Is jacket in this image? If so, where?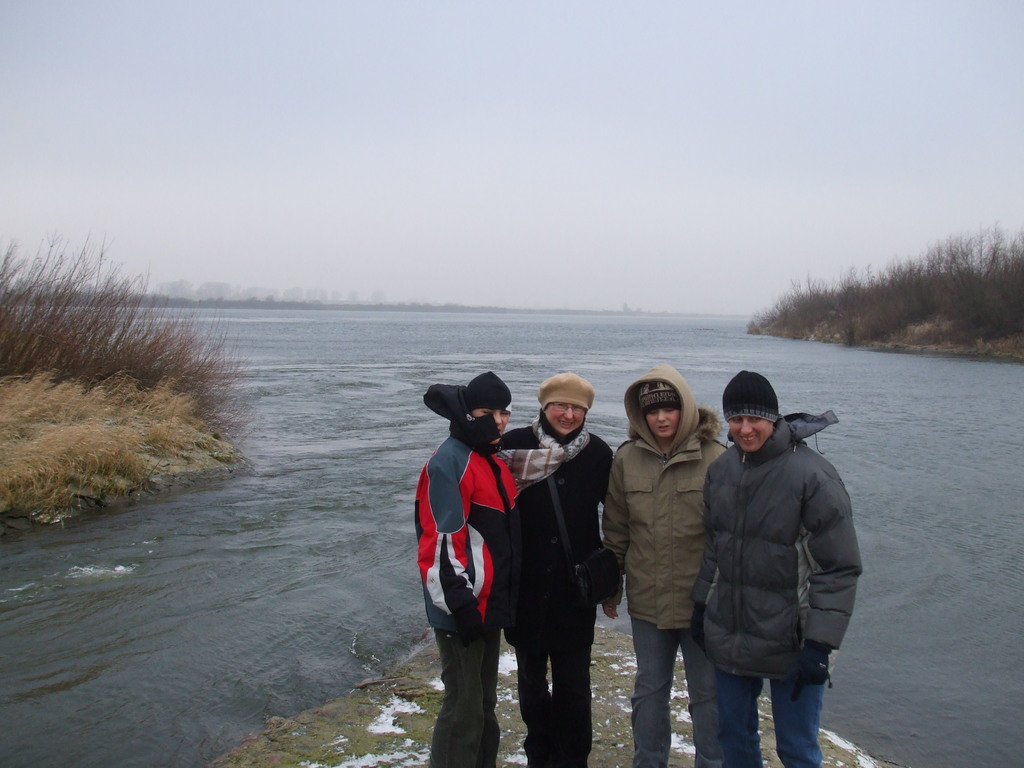
Yes, at locate(608, 361, 730, 636).
